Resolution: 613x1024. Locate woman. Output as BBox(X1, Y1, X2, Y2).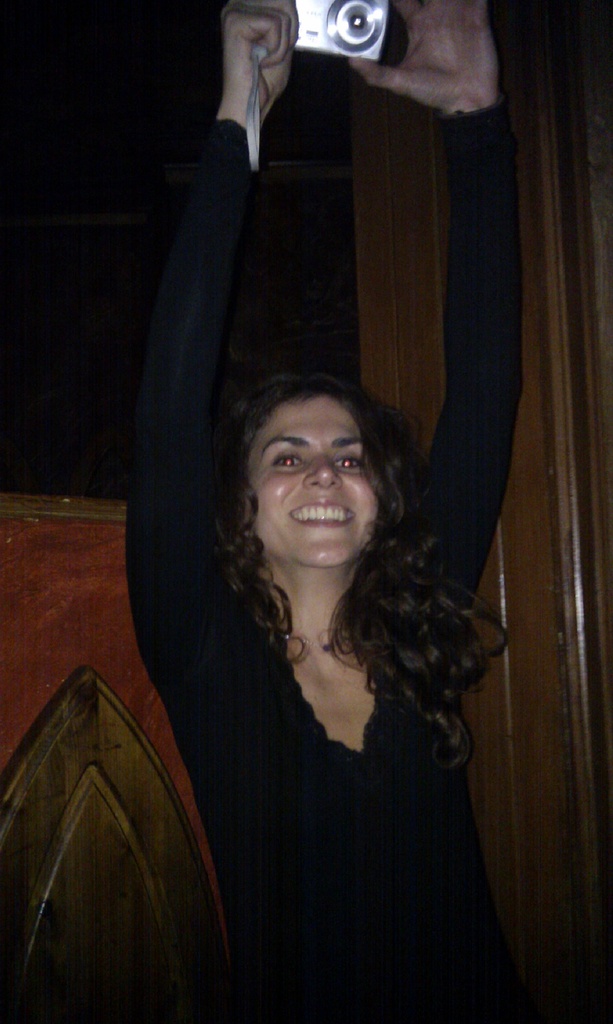
BBox(129, 230, 524, 994).
